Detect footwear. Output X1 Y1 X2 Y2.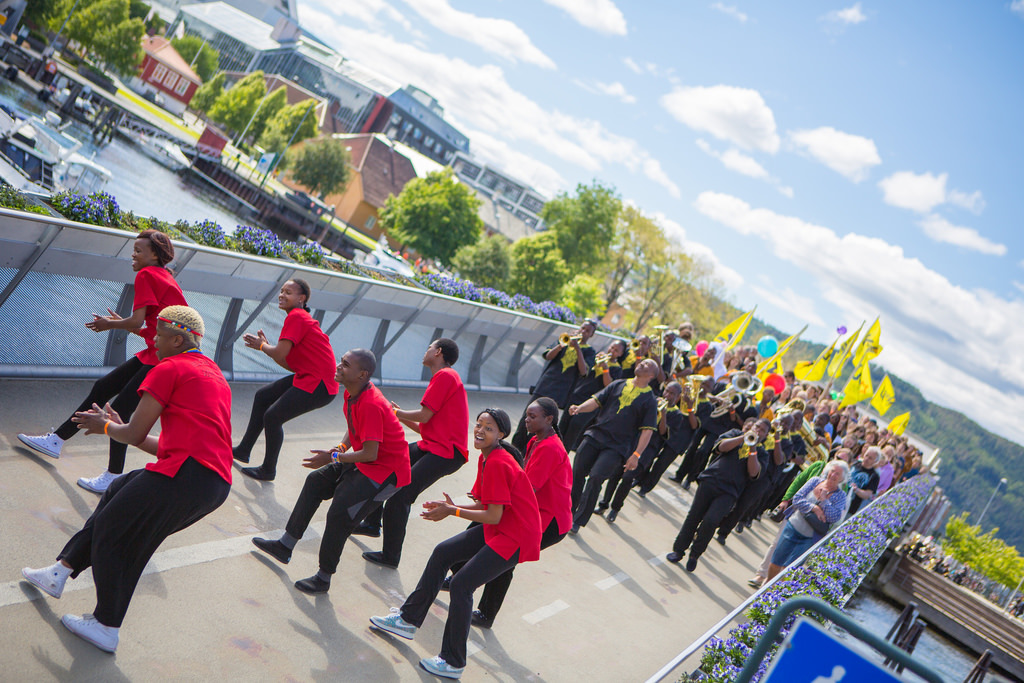
293 560 335 596.
